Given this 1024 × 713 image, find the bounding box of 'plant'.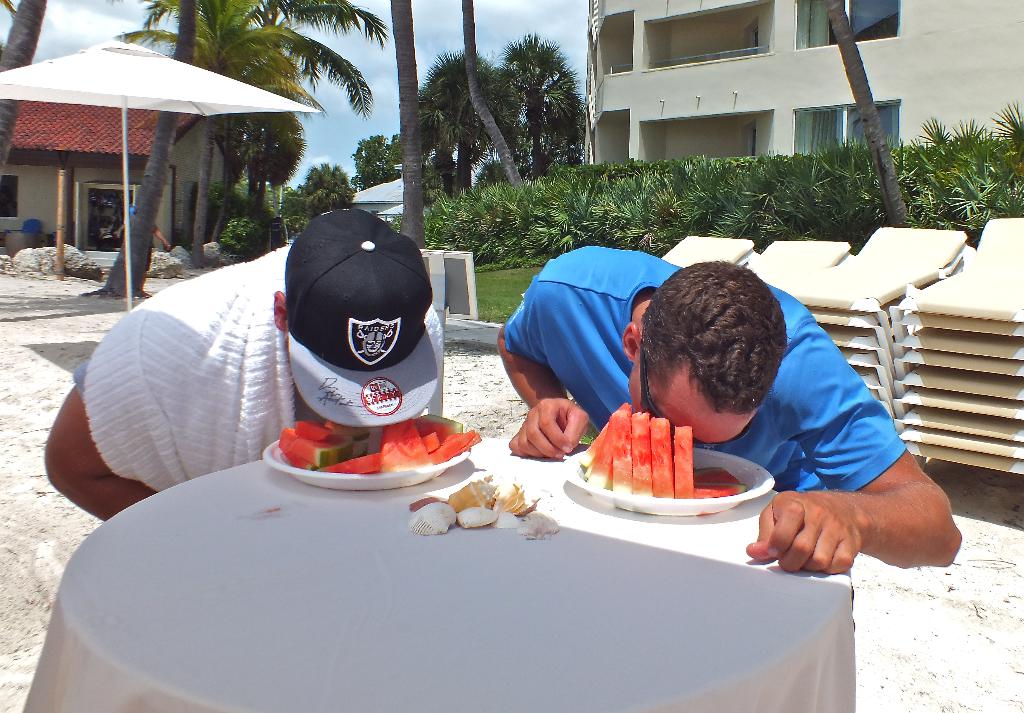
<bbox>222, 220, 261, 268</bbox>.
